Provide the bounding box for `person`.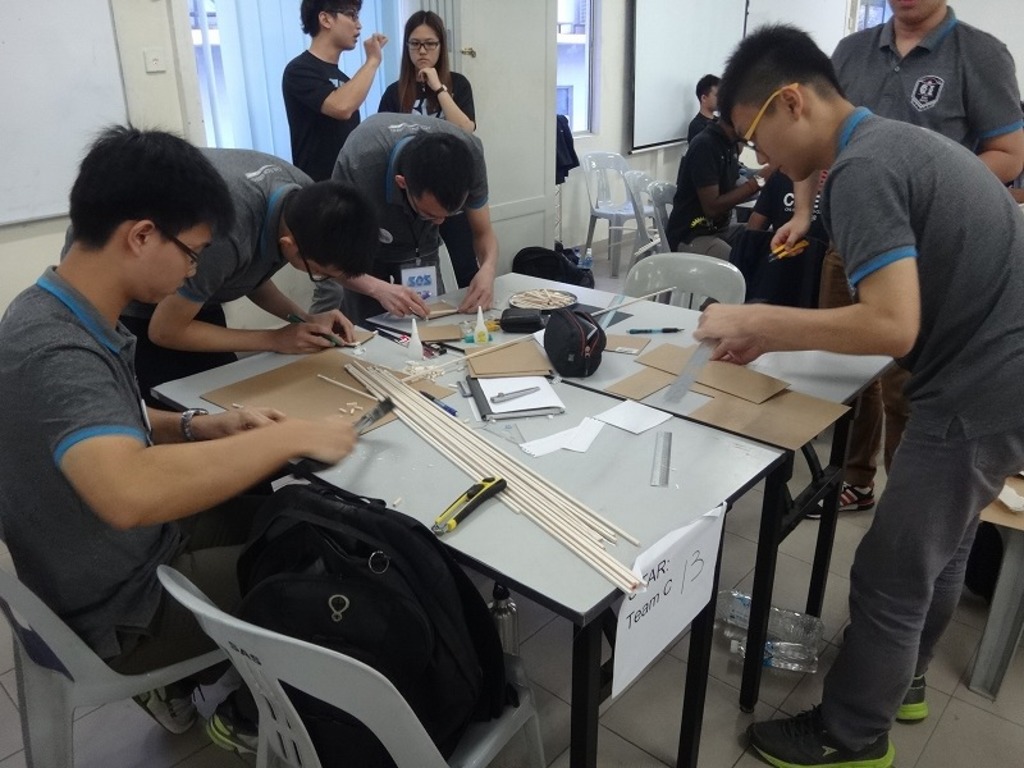
(797,0,1023,521).
